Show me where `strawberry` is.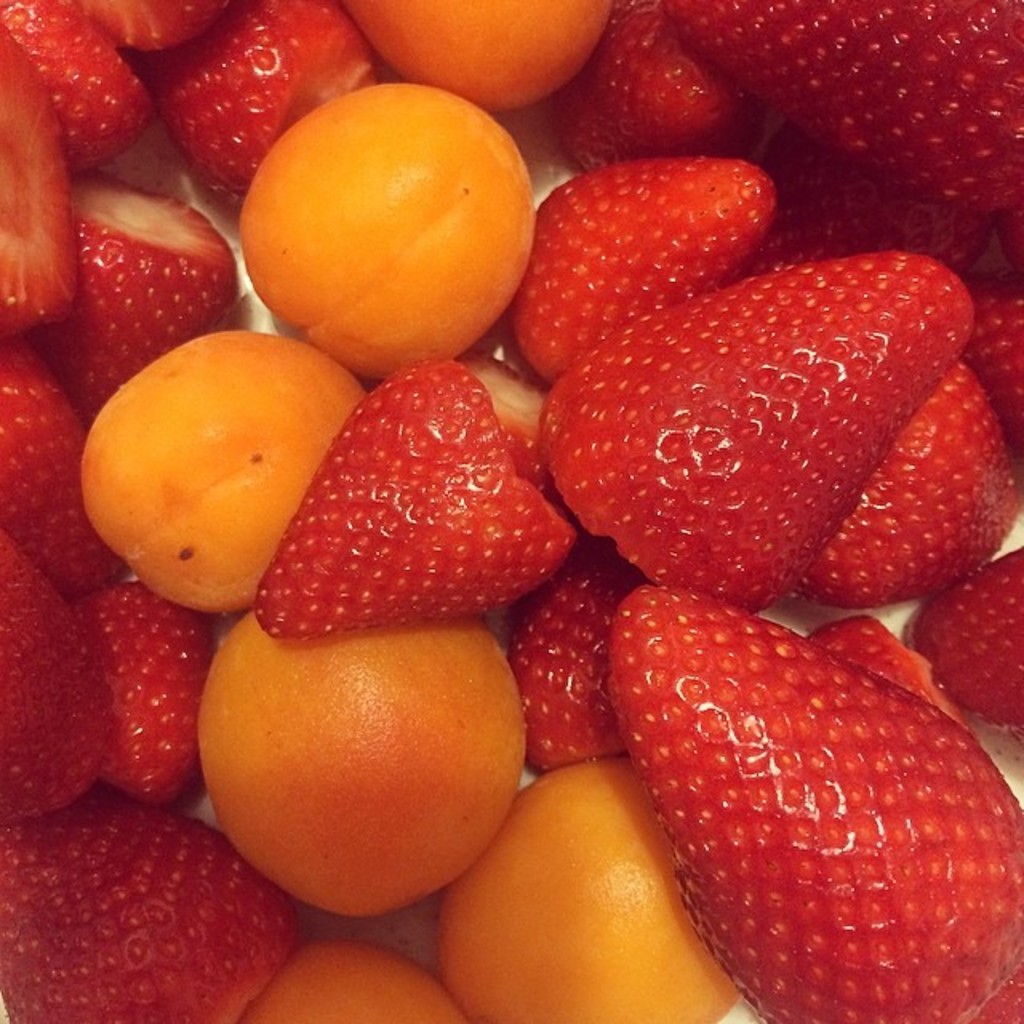
`strawberry` is at (808, 341, 1016, 626).
